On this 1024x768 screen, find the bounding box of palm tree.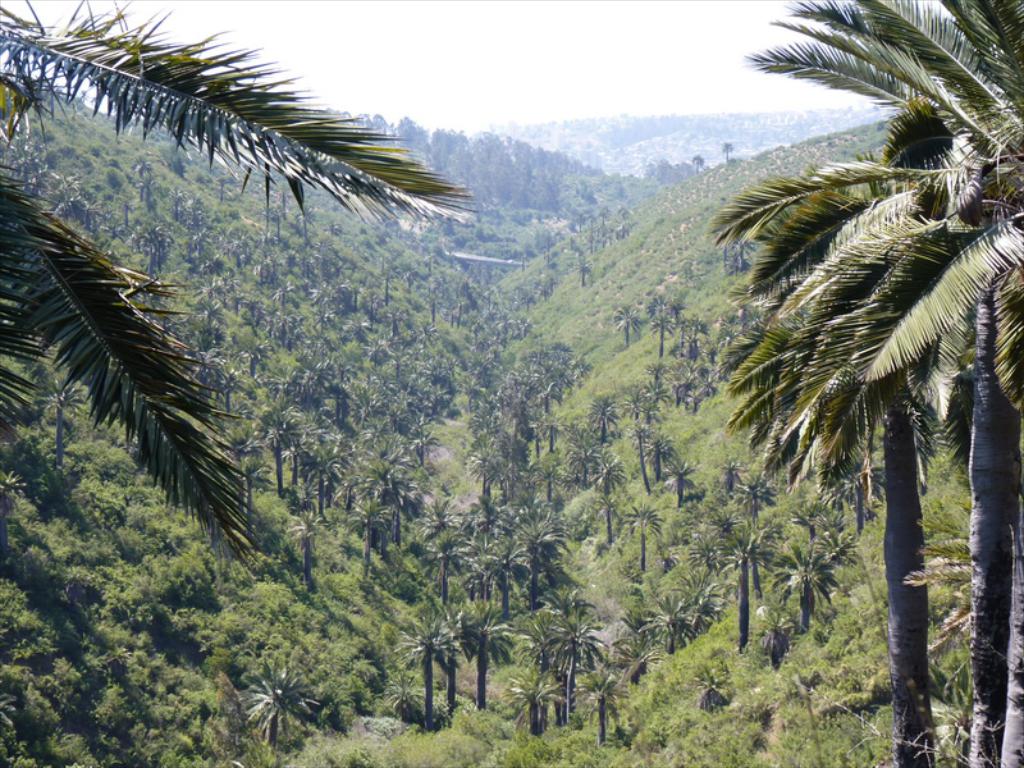
Bounding box: {"x1": 590, "y1": 458, "x2": 640, "y2": 547}.
